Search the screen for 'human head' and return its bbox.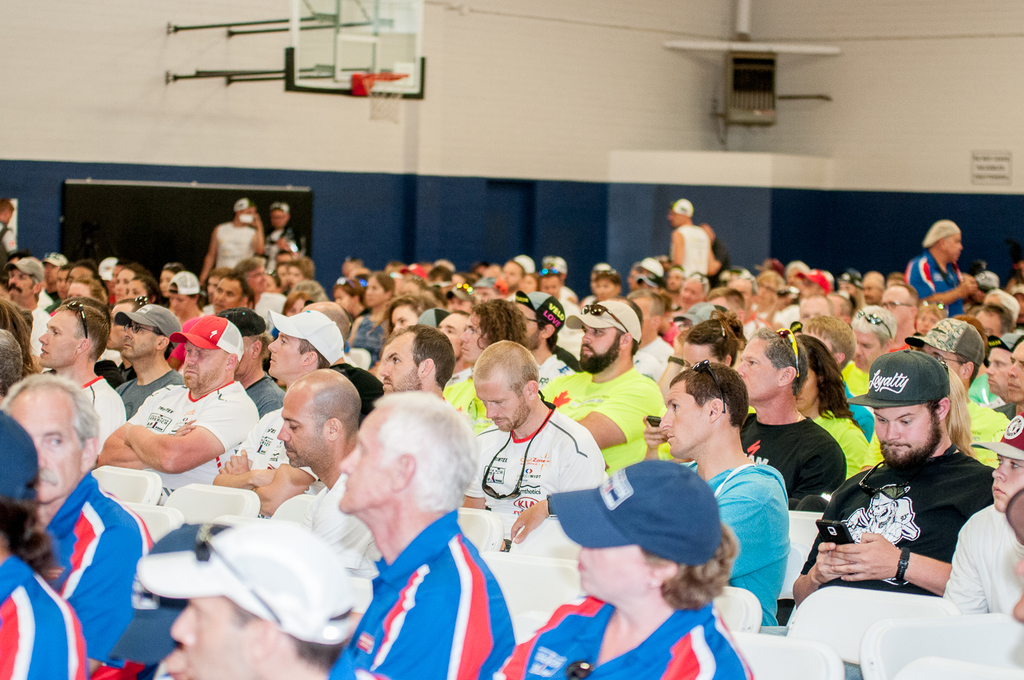
Found: 0/410/40/546.
